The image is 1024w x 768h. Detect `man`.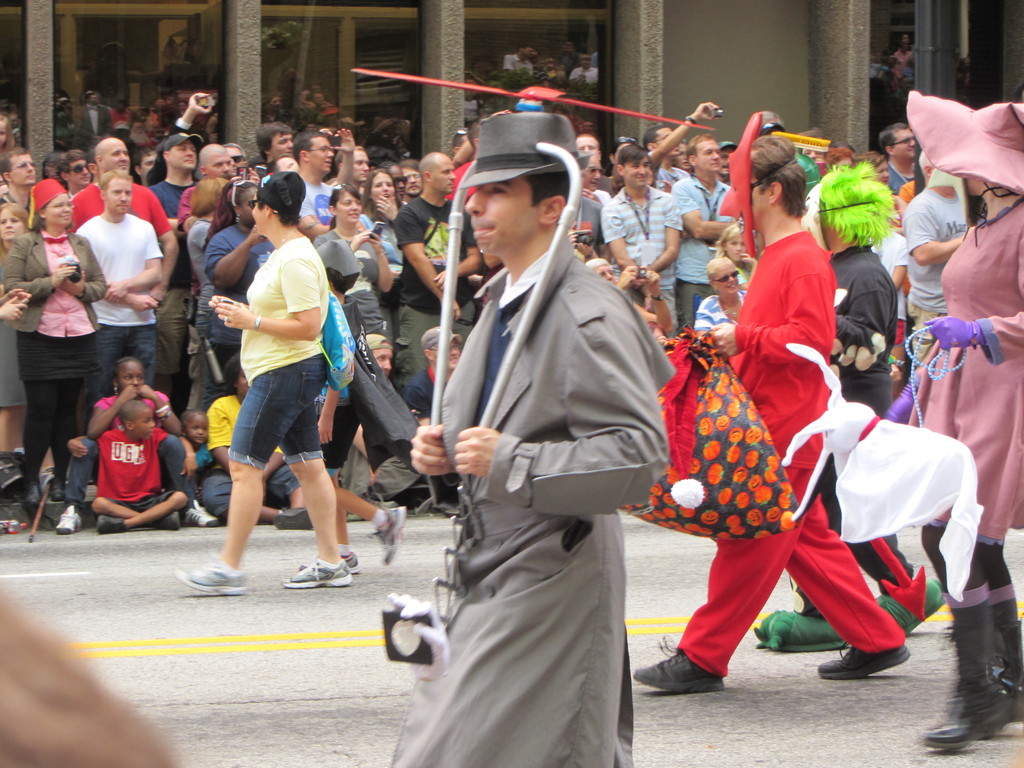
Detection: x1=221 y1=143 x2=252 y2=179.
